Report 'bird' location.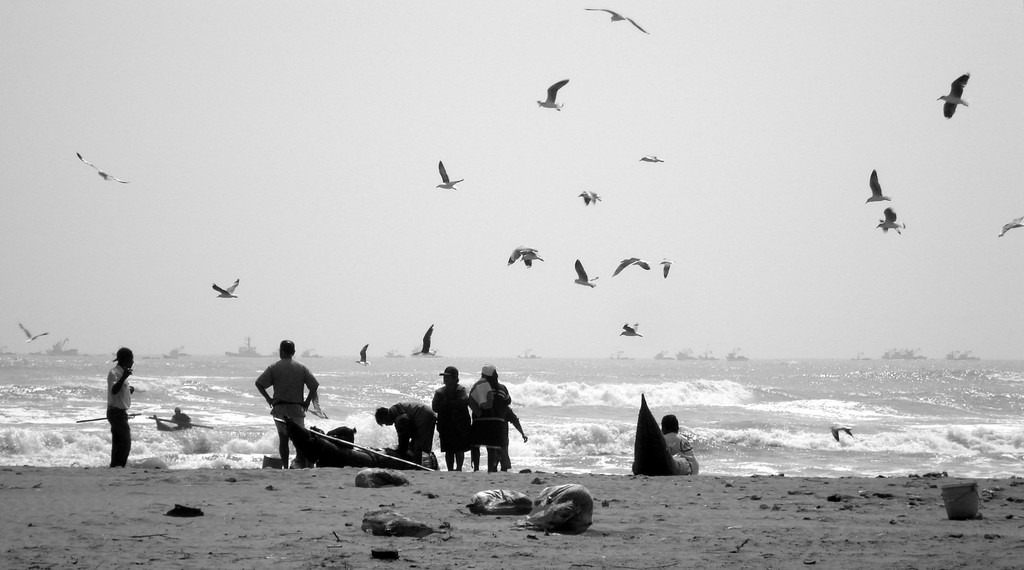
Report: <region>661, 254, 674, 274</region>.
